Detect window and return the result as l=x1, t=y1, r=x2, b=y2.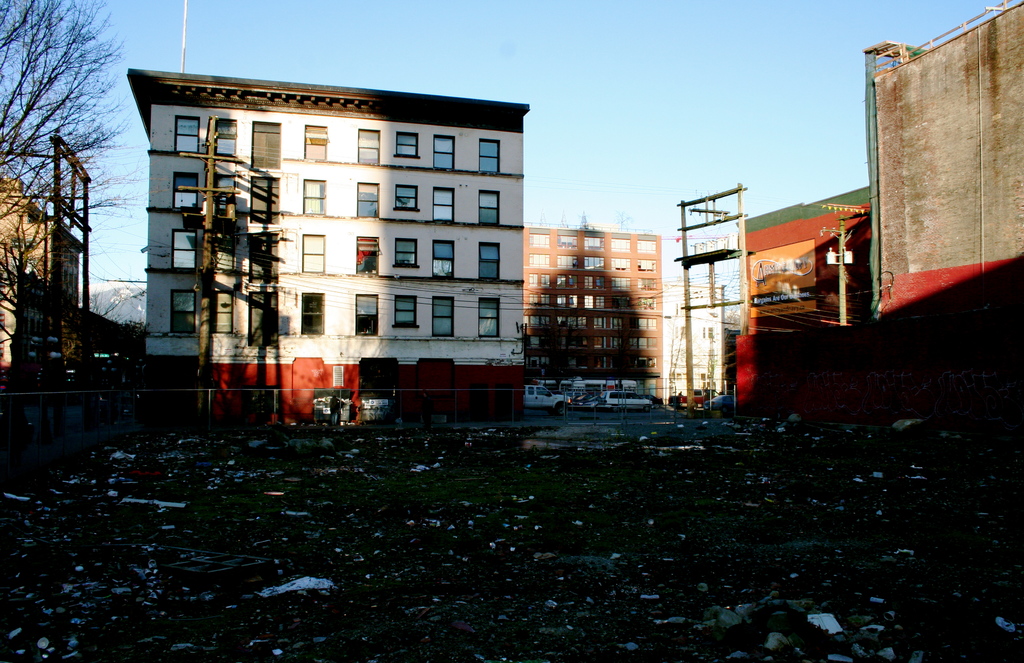
l=251, t=293, r=282, b=349.
